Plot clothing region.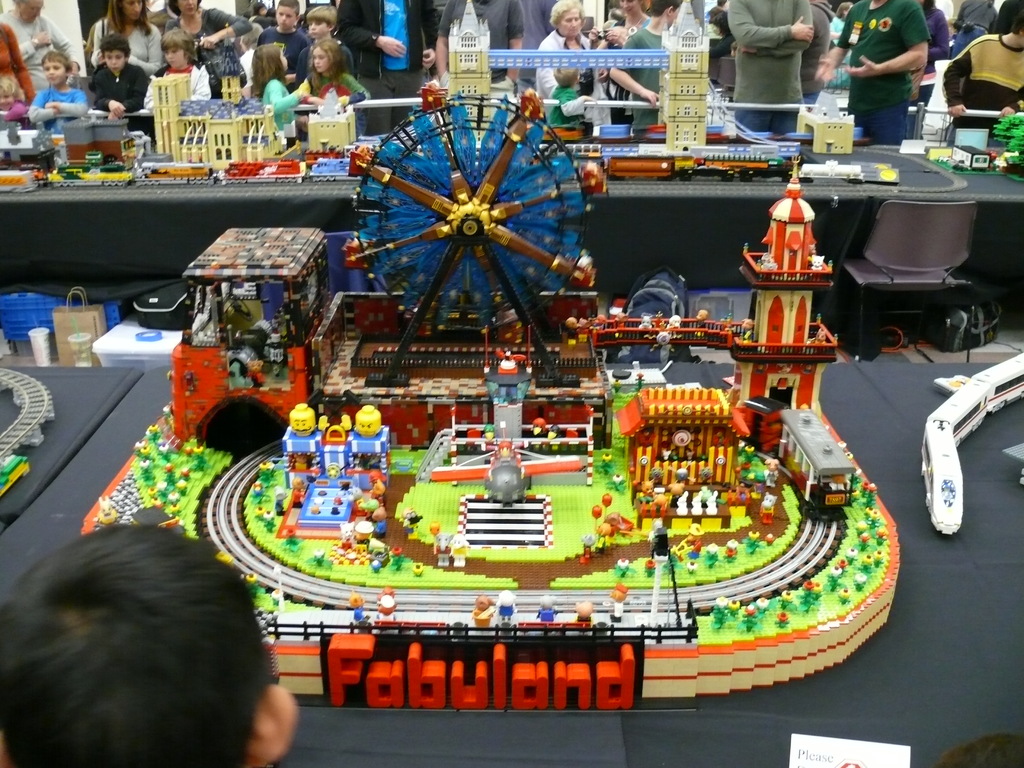
Plotted at locate(609, 24, 671, 151).
